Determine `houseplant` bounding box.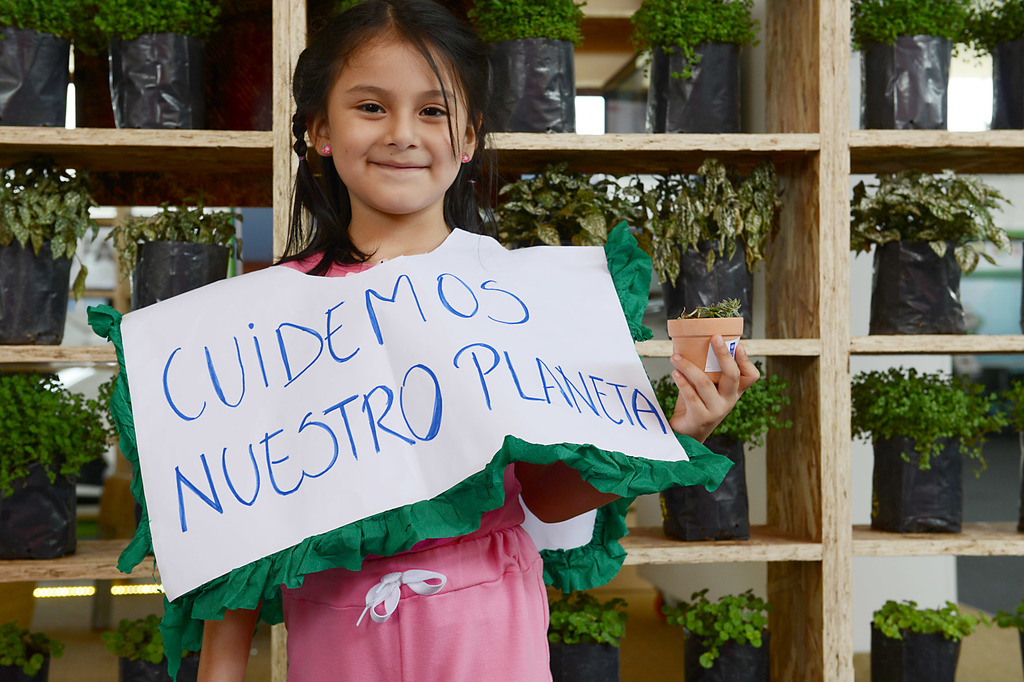
Determined: bbox(474, 157, 646, 257).
